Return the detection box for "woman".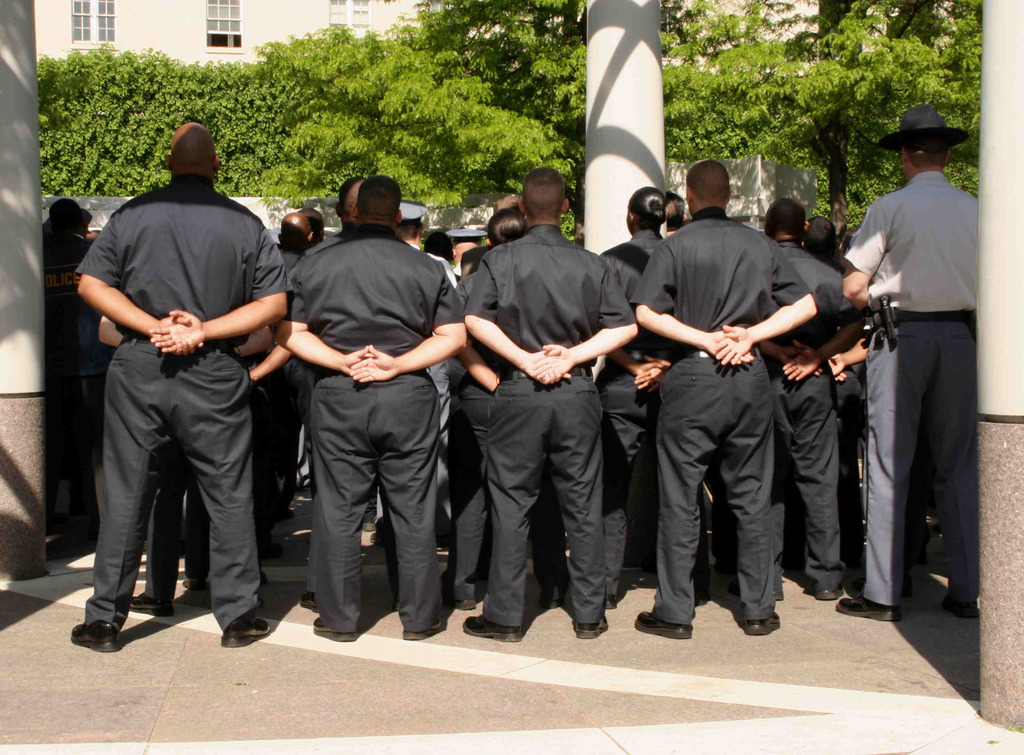
box=[589, 188, 712, 612].
